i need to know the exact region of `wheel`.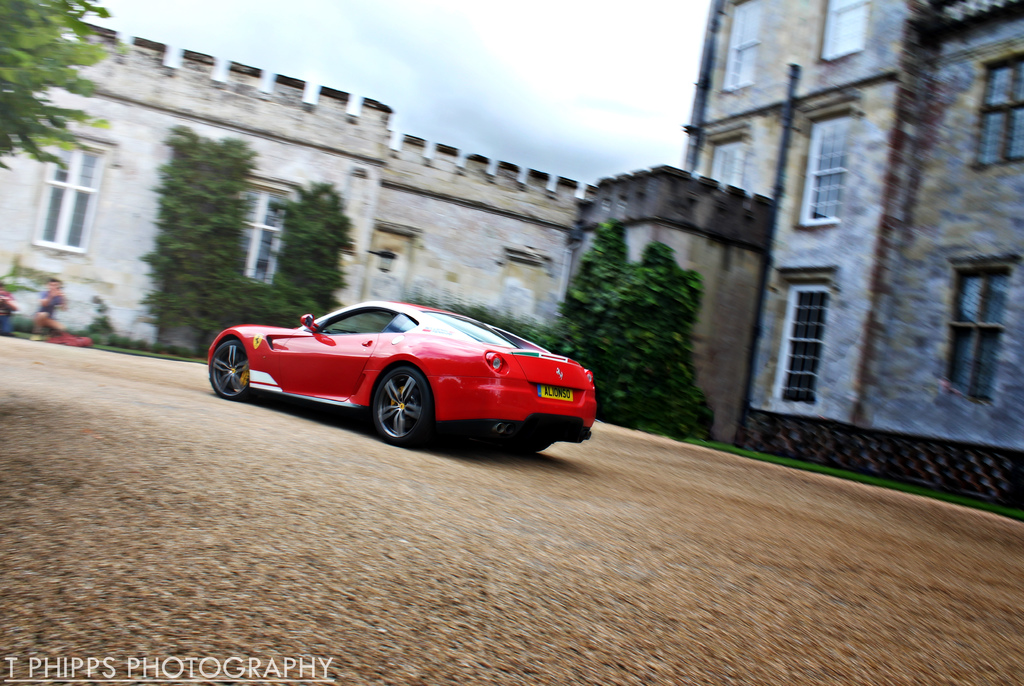
Region: {"left": 370, "top": 360, "right": 446, "bottom": 446}.
